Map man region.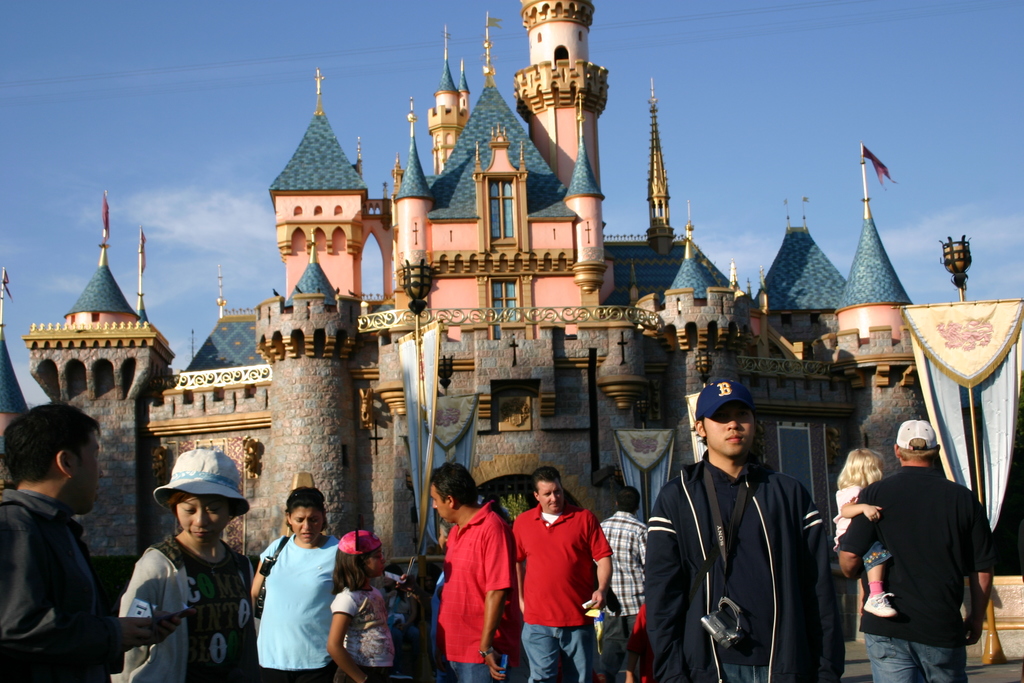
Mapped to locate(649, 379, 840, 682).
